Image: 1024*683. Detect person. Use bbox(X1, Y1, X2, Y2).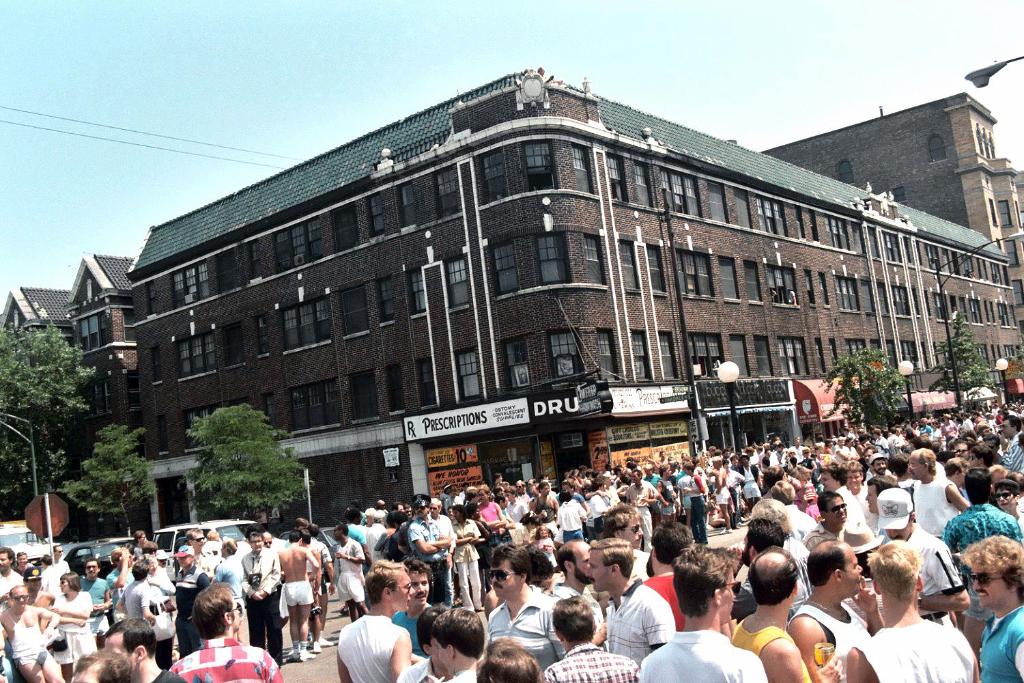
bbox(336, 558, 415, 682).
